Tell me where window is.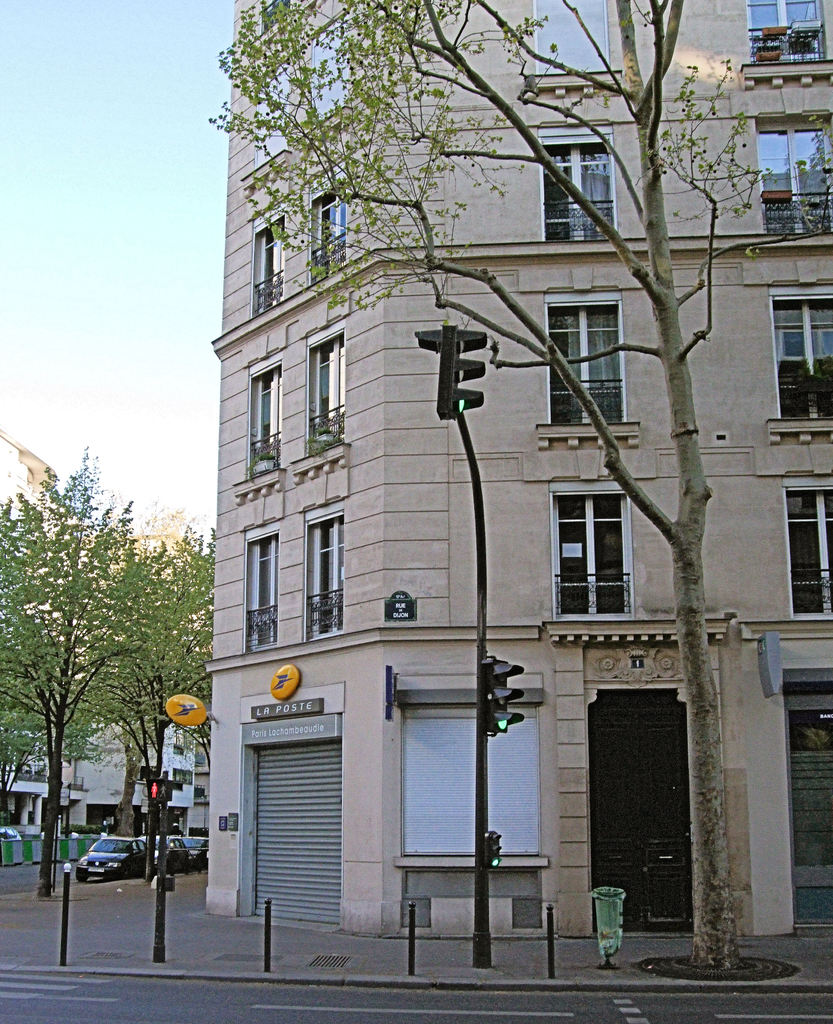
window is at BBox(778, 471, 832, 621).
